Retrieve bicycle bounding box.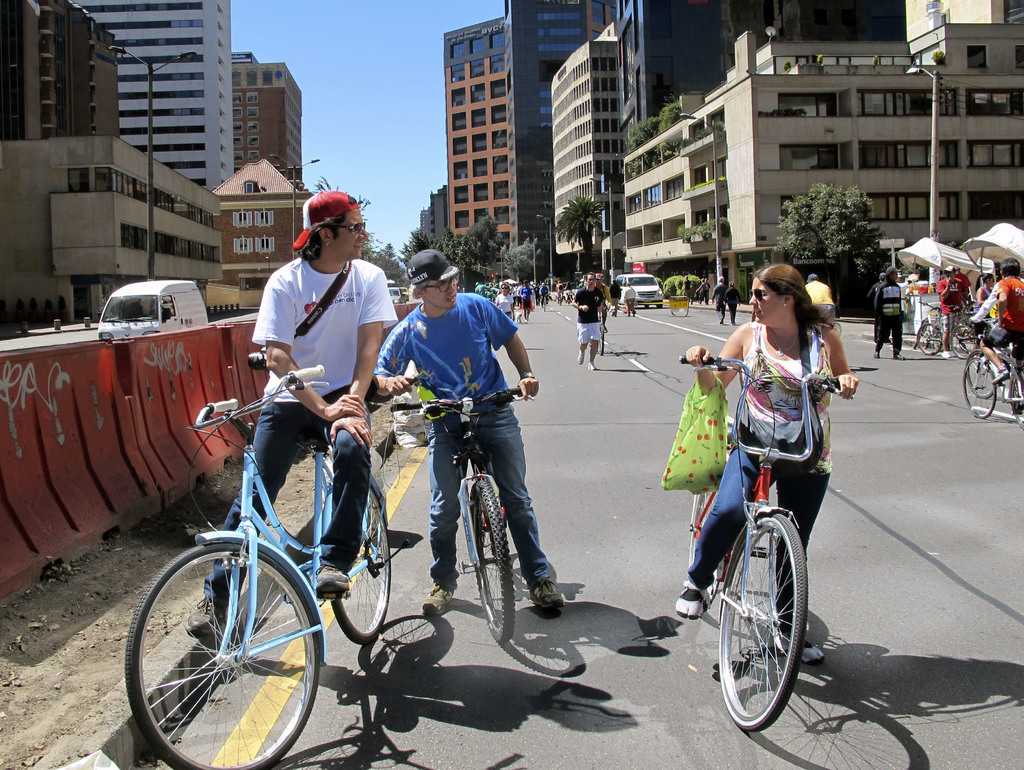
Bounding box: x1=913, y1=297, x2=946, y2=358.
